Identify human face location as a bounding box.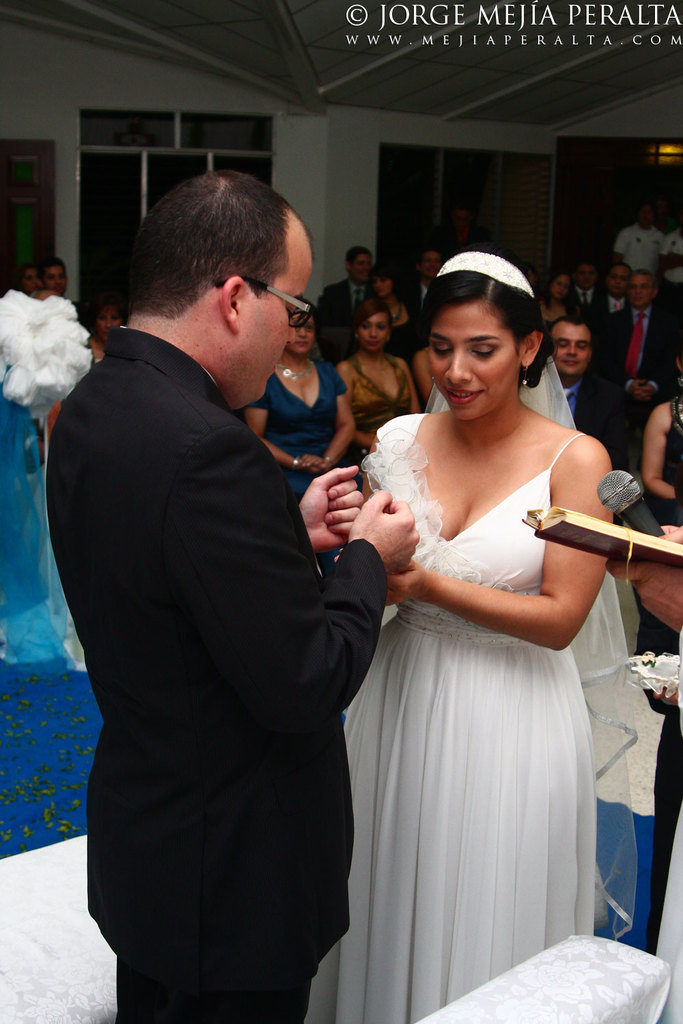
(x1=18, y1=266, x2=39, y2=292).
